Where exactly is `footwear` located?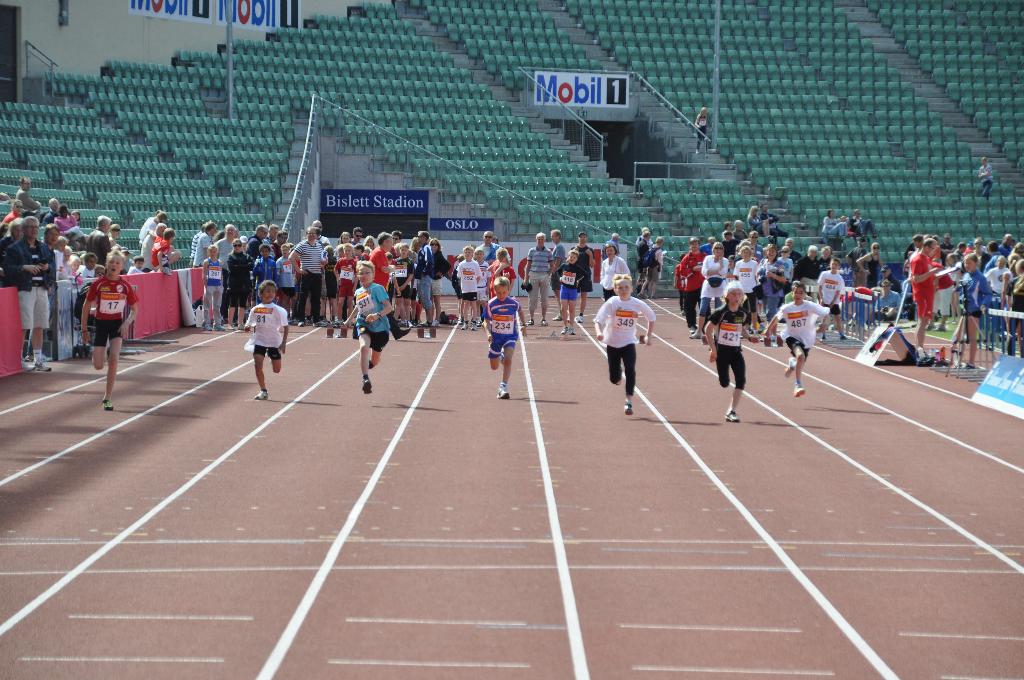
Its bounding box is [722,413,740,423].
